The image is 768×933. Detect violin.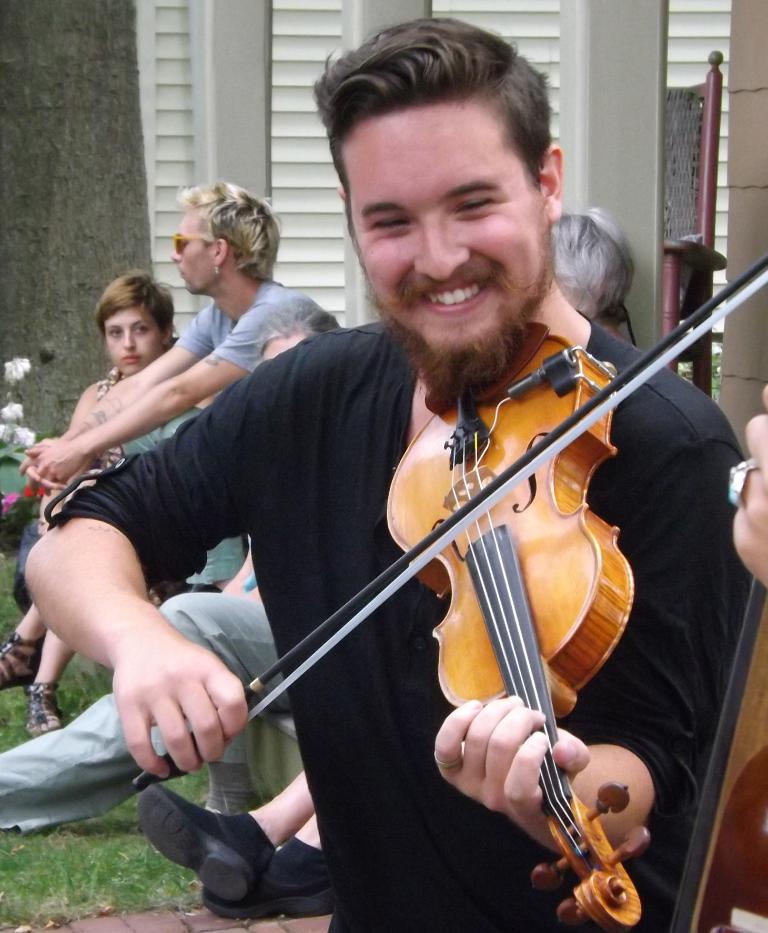
Detection: box(131, 244, 767, 932).
